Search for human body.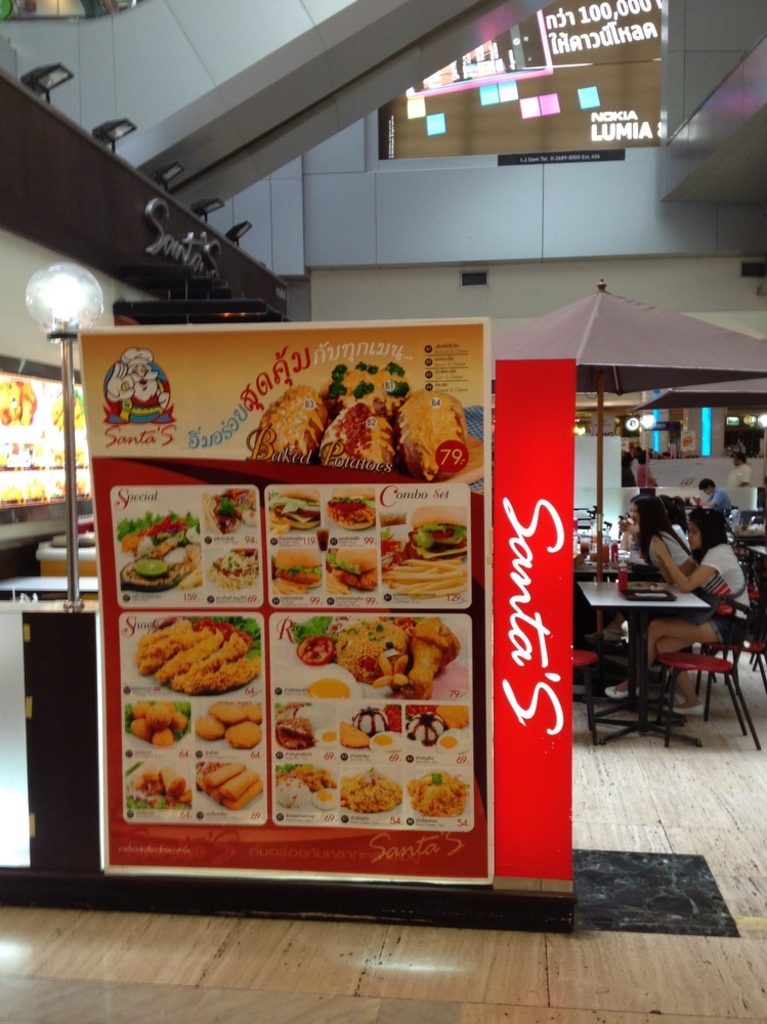
Found at [639,466,656,487].
